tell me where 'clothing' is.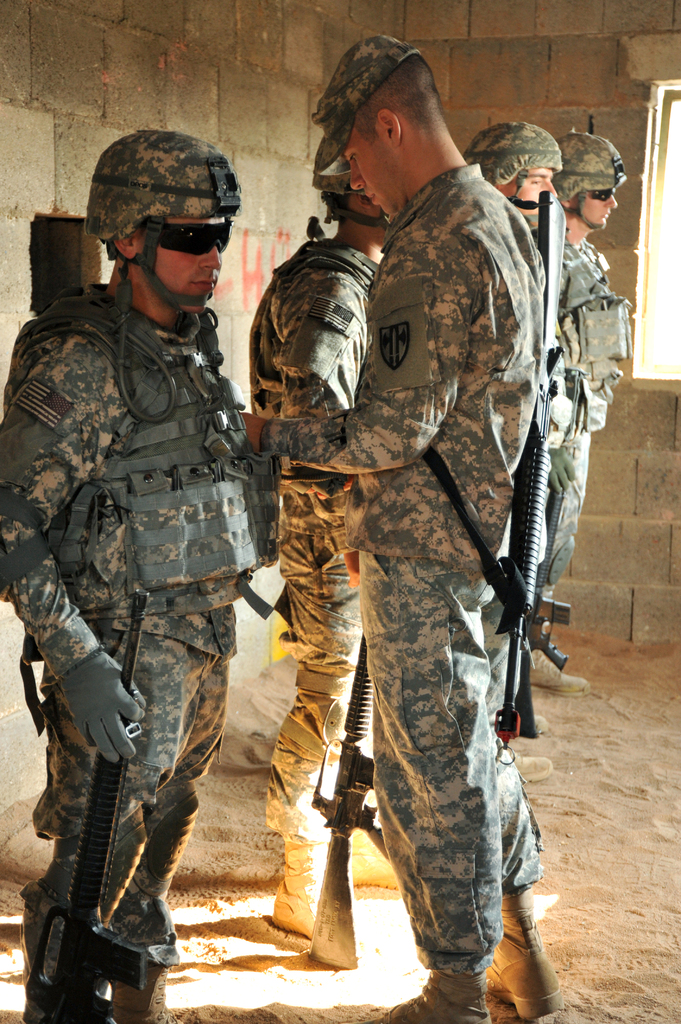
'clothing' is at {"x1": 0, "y1": 278, "x2": 285, "y2": 1022}.
